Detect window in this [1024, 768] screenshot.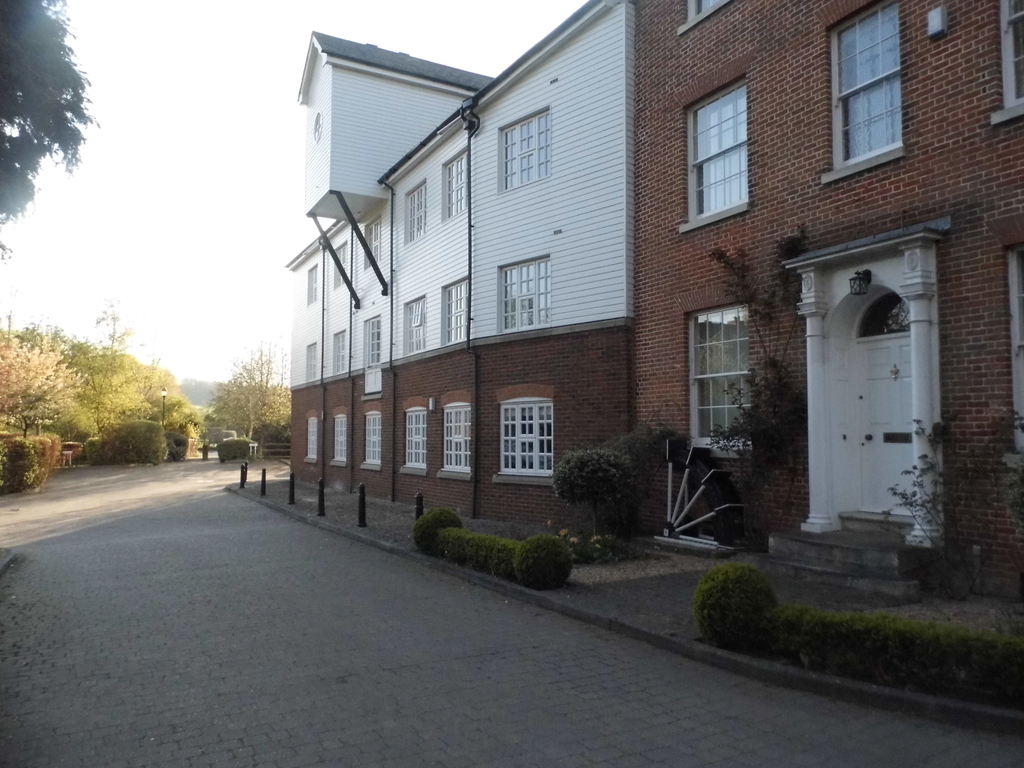
Detection: (x1=812, y1=0, x2=913, y2=195).
